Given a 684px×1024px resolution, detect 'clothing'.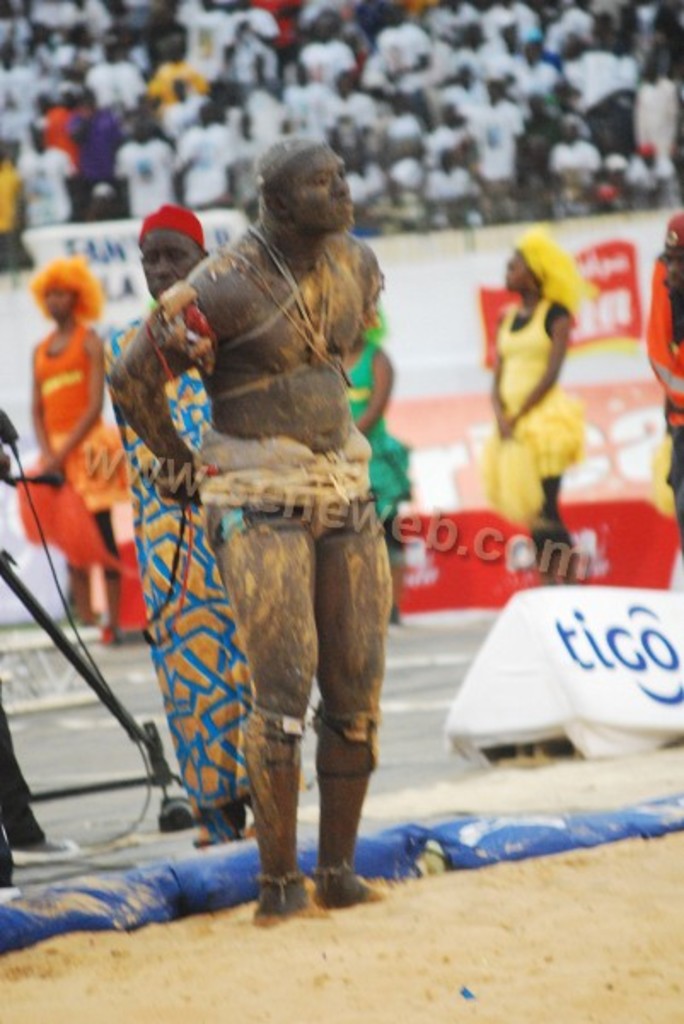
(x1=109, y1=135, x2=179, y2=222).
